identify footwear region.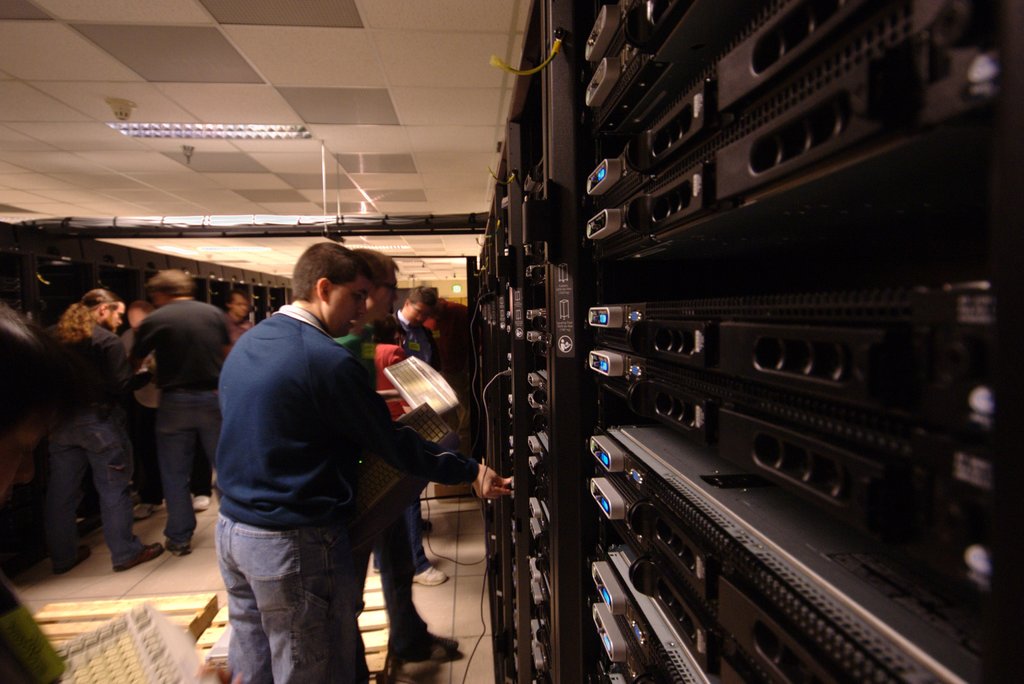
Region: locate(58, 545, 97, 575).
